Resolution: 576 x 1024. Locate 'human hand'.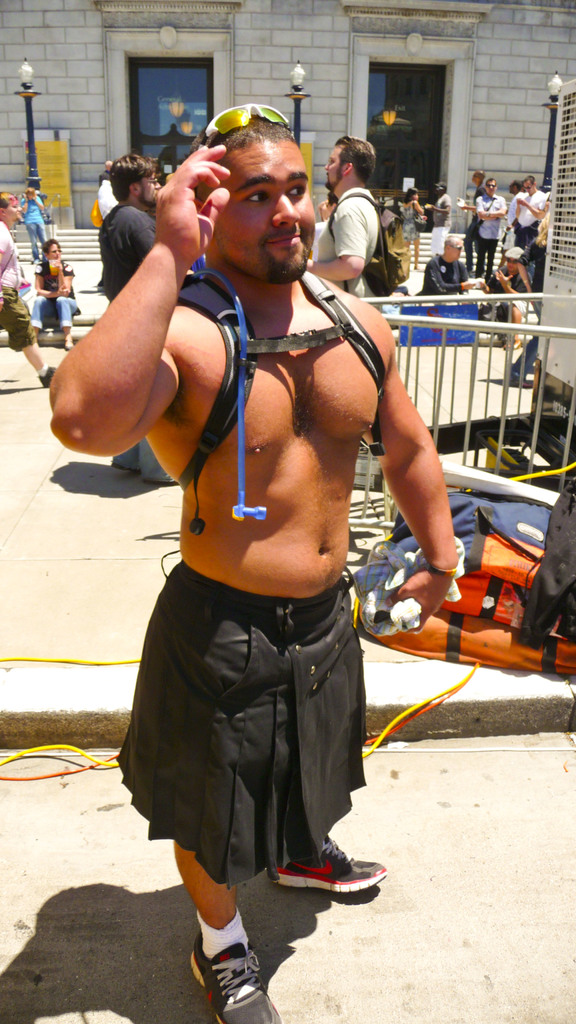
bbox=(317, 199, 336, 221).
